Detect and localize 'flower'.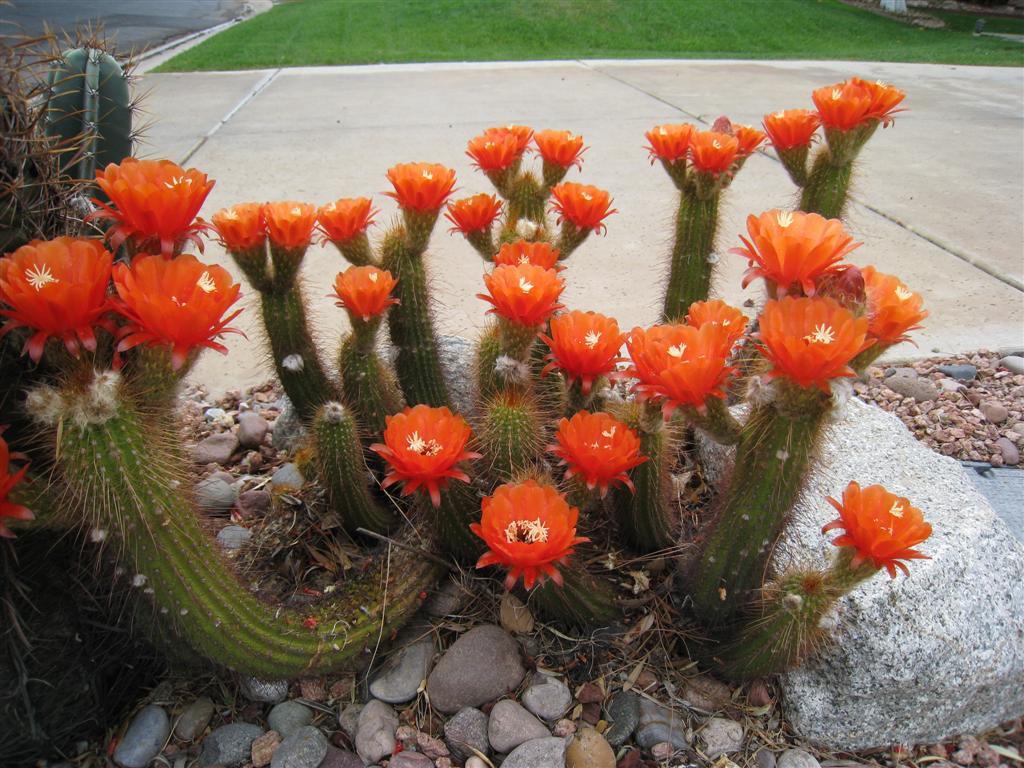
Localized at l=465, t=478, r=589, b=594.
